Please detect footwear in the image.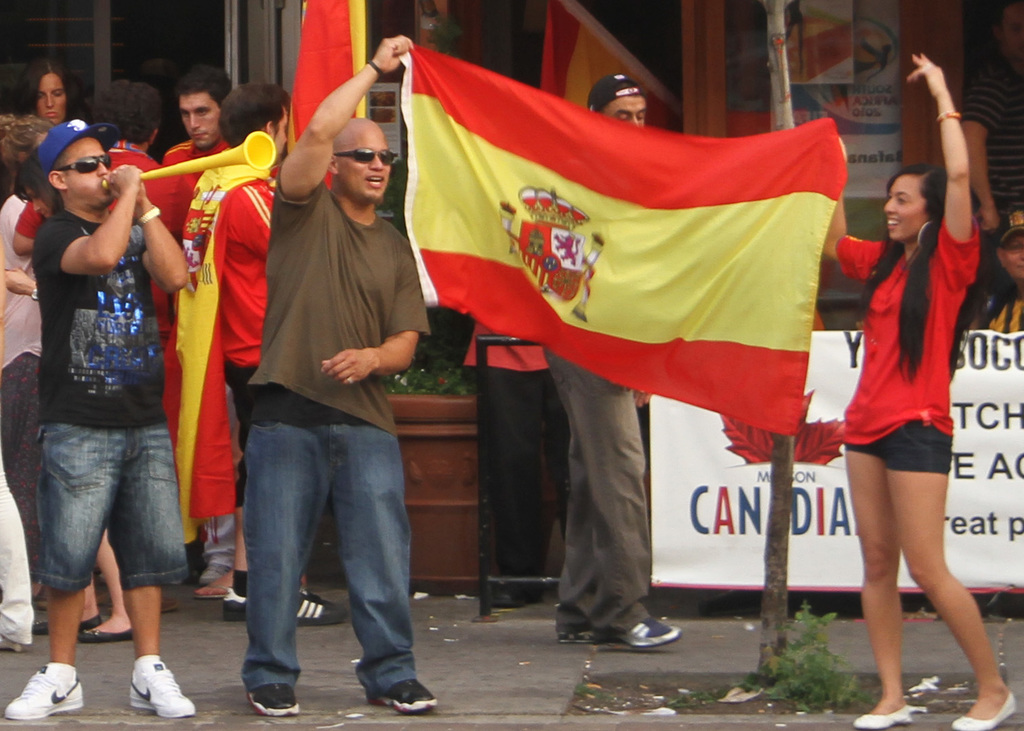
(left=191, top=585, right=229, bottom=597).
